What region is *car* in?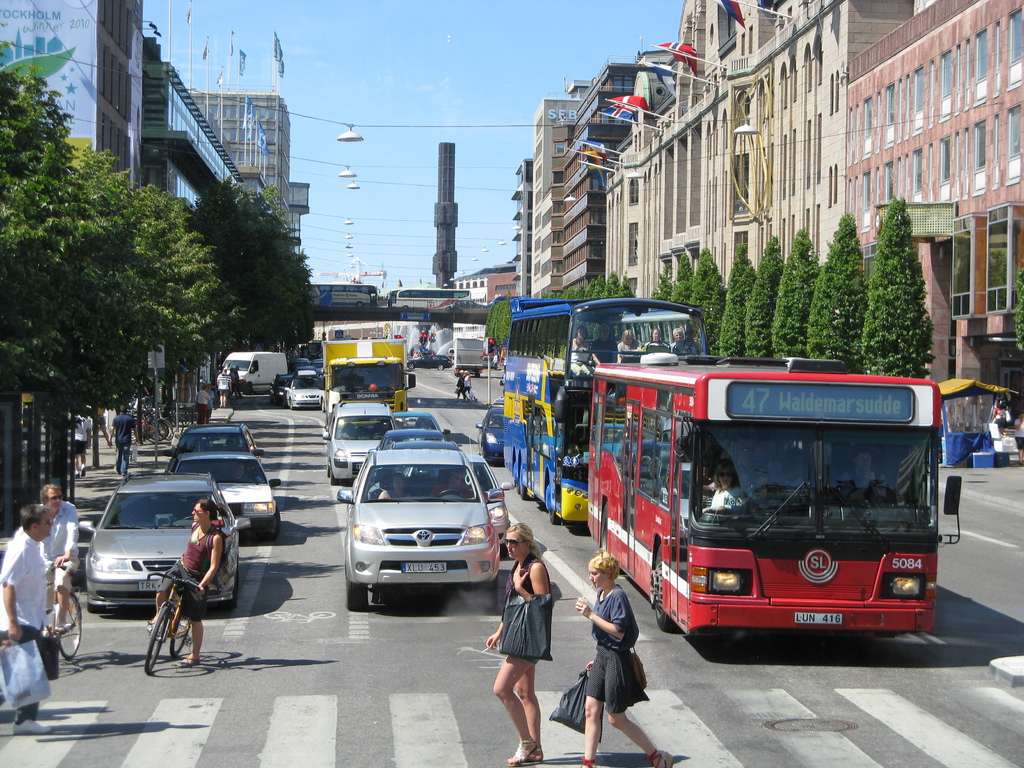
[393, 410, 452, 442].
